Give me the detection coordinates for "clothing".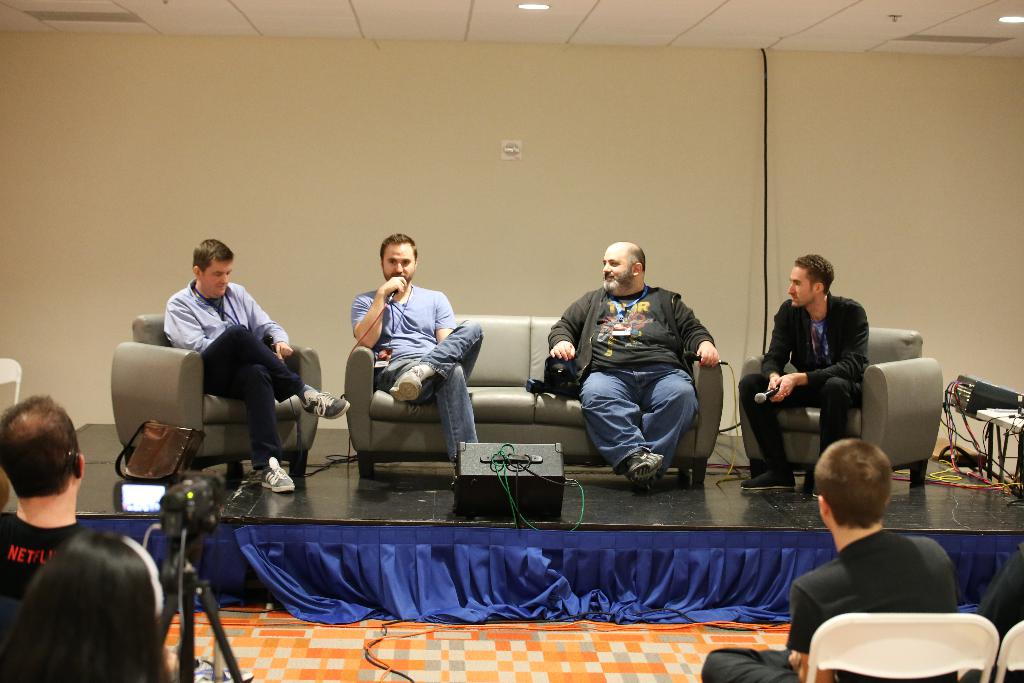
crop(696, 525, 959, 682).
